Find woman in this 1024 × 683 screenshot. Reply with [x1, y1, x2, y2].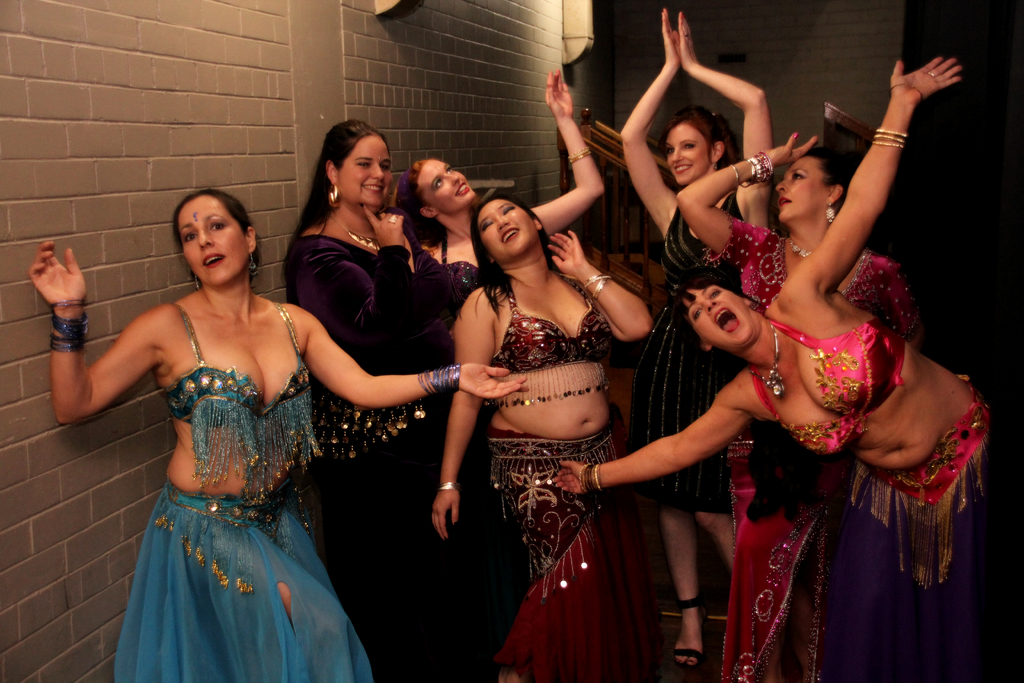
[678, 134, 927, 682].
